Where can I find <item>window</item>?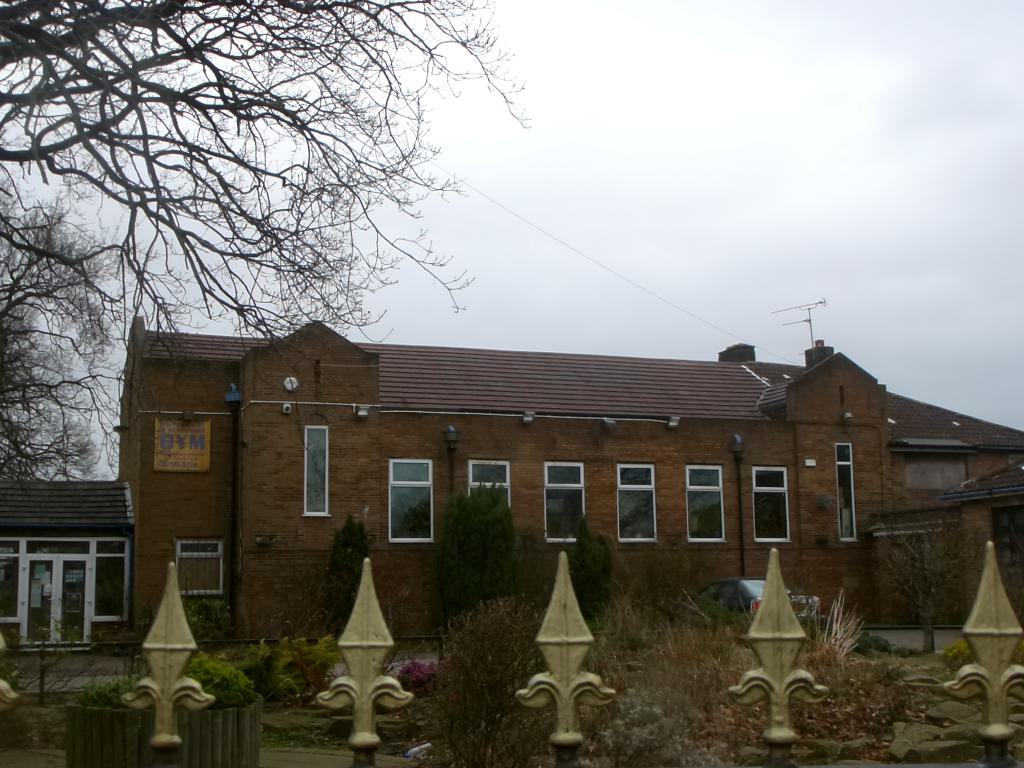
You can find it at bbox(834, 447, 862, 547).
